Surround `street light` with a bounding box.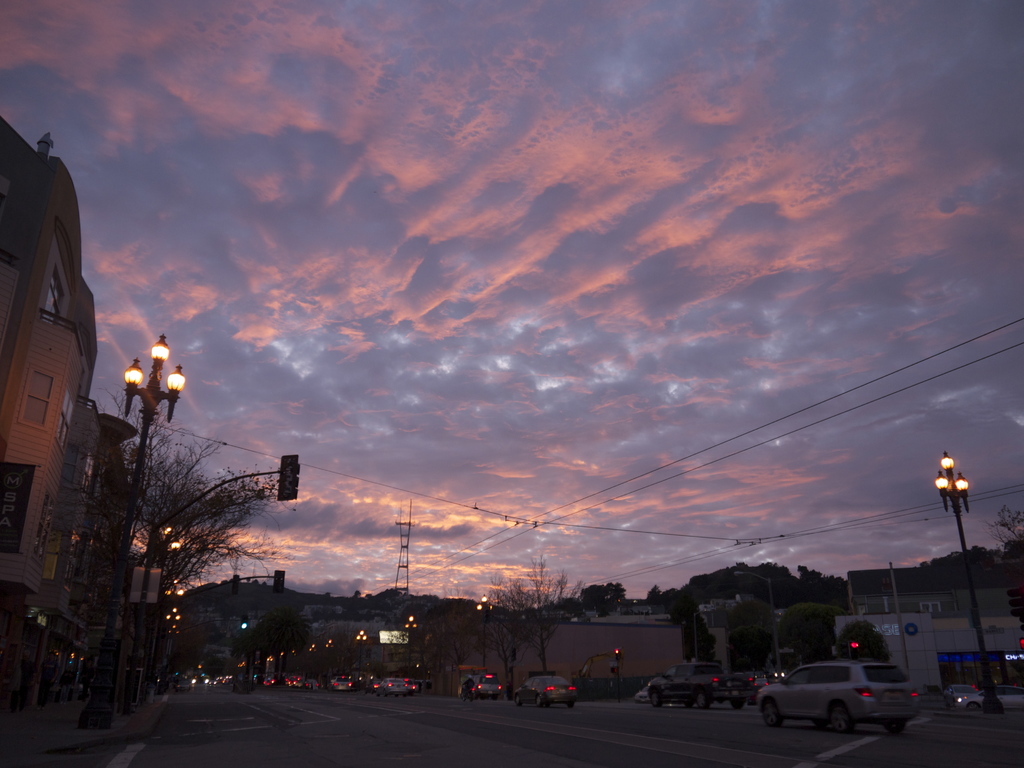
<region>472, 593, 497, 667</region>.
